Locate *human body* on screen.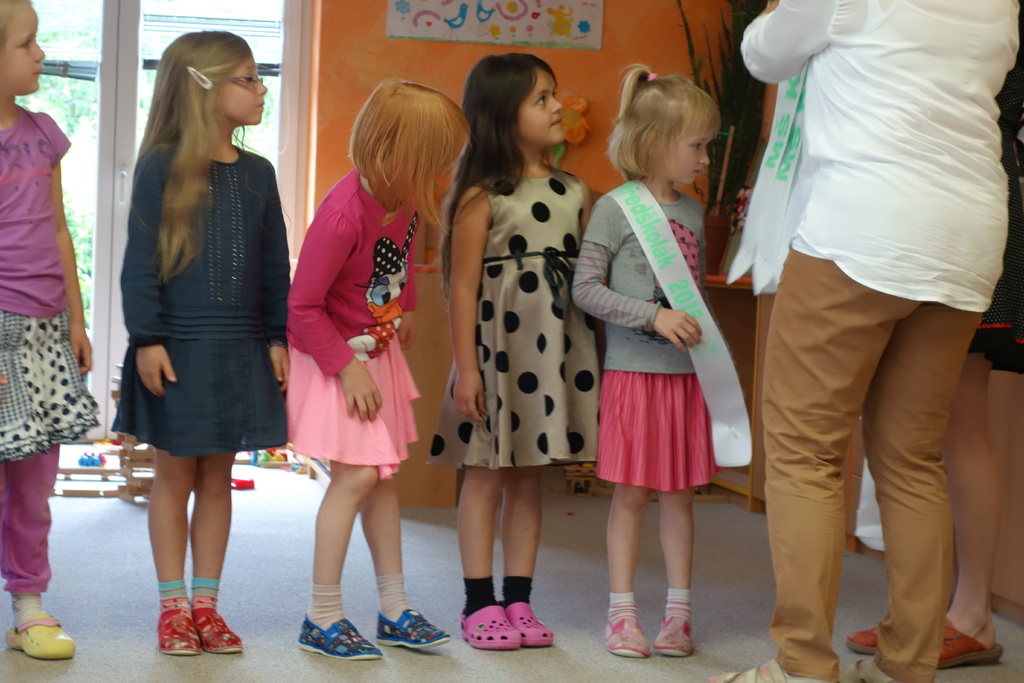
On screen at [x1=666, y1=12, x2=973, y2=682].
